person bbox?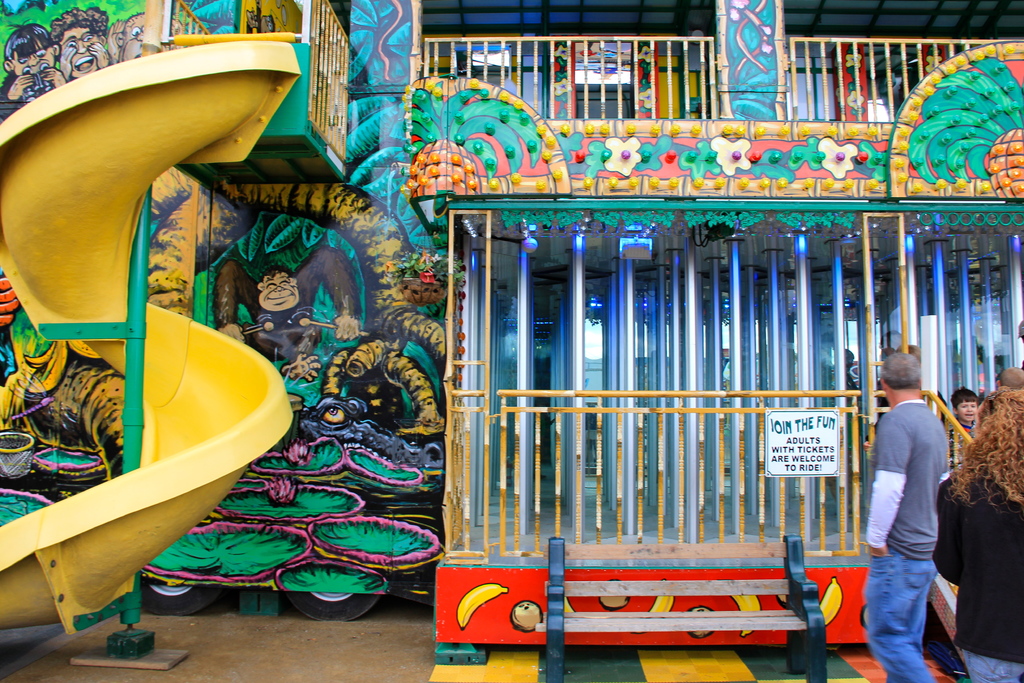
x1=870 y1=343 x2=927 y2=386
